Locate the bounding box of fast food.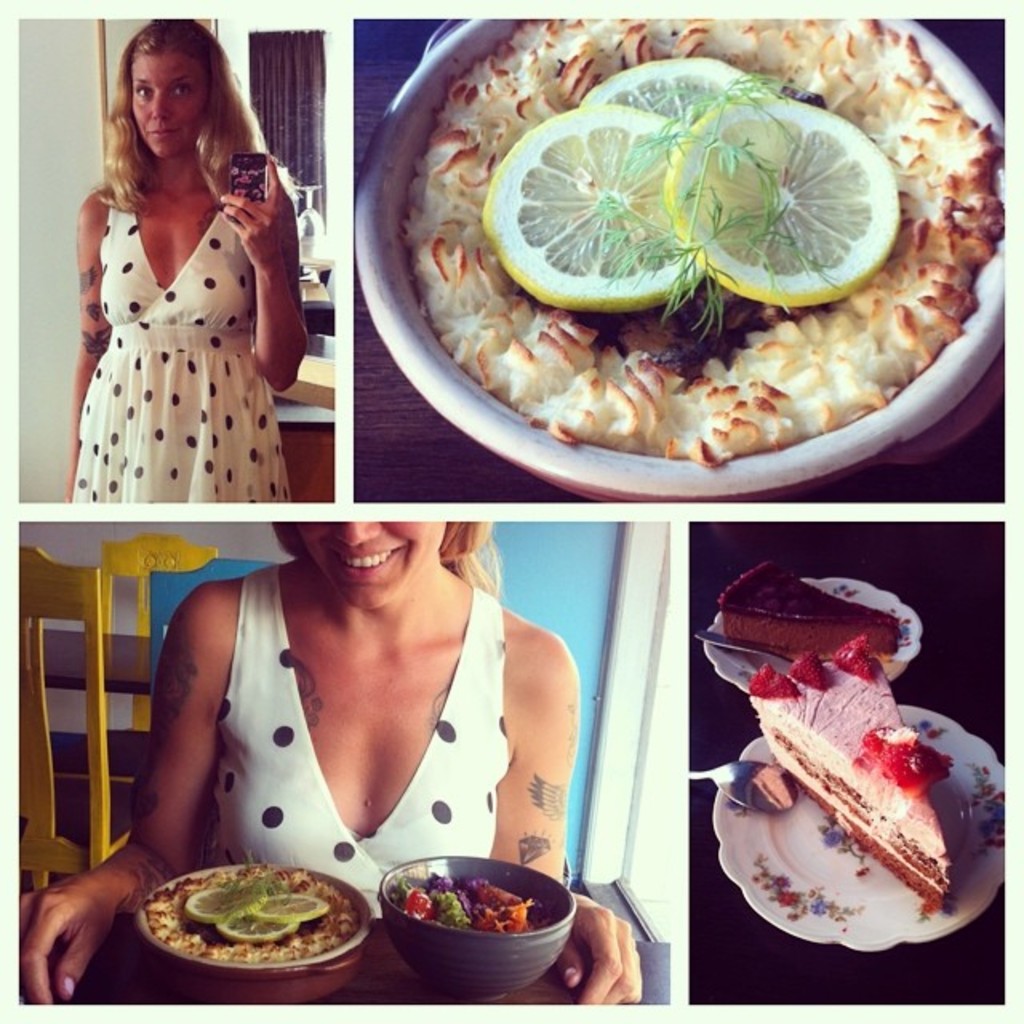
Bounding box: [x1=104, y1=864, x2=347, y2=989].
